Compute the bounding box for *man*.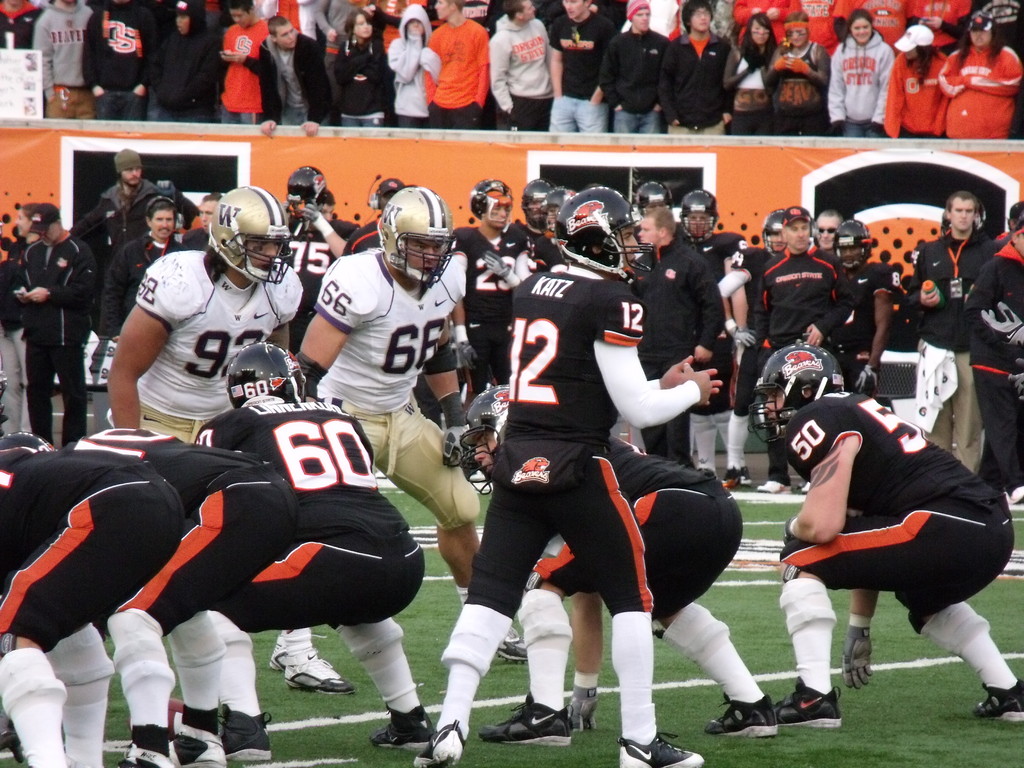
l=220, t=0, r=270, b=124.
